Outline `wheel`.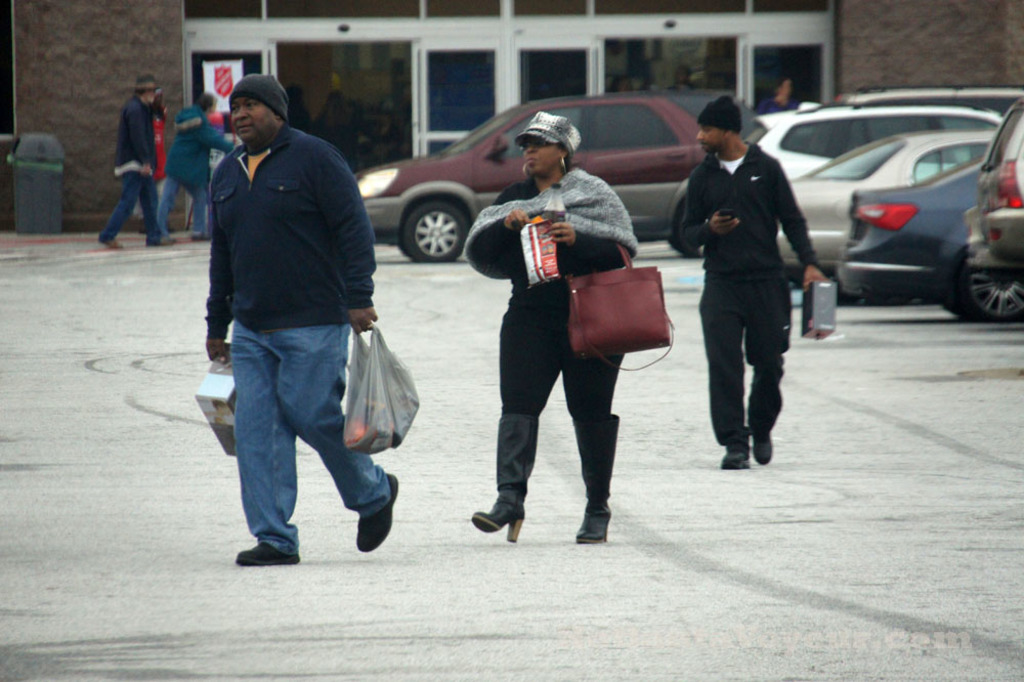
Outline: x1=968 y1=263 x2=1023 y2=322.
